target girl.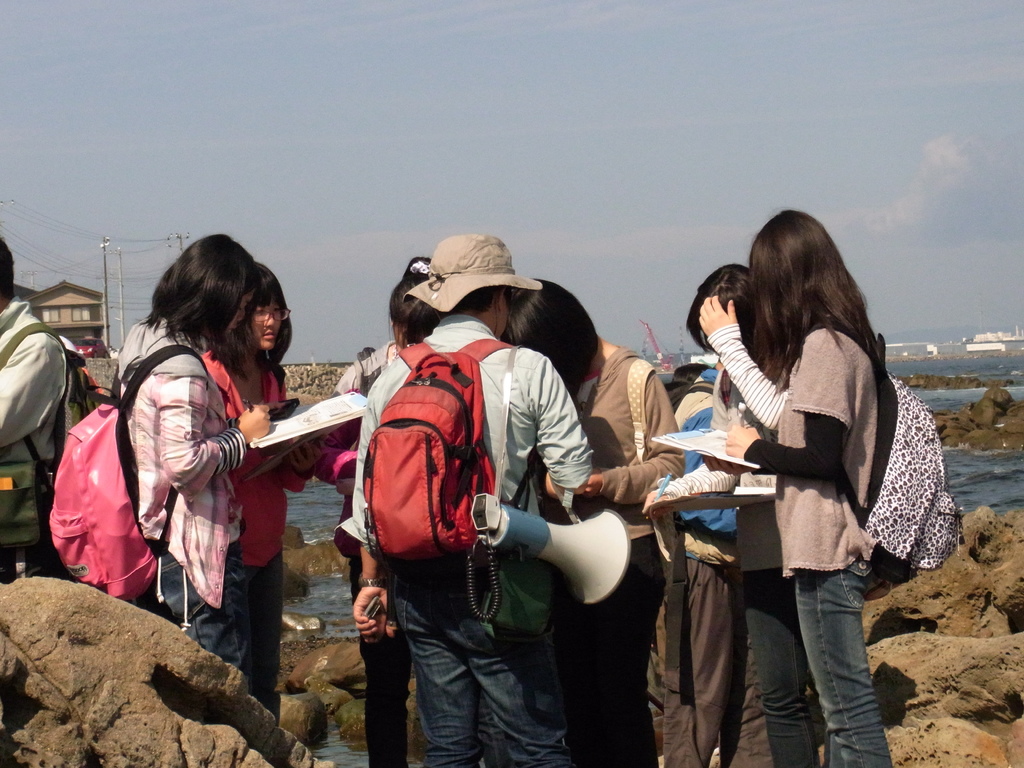
Target region: 500,275,687,767.
